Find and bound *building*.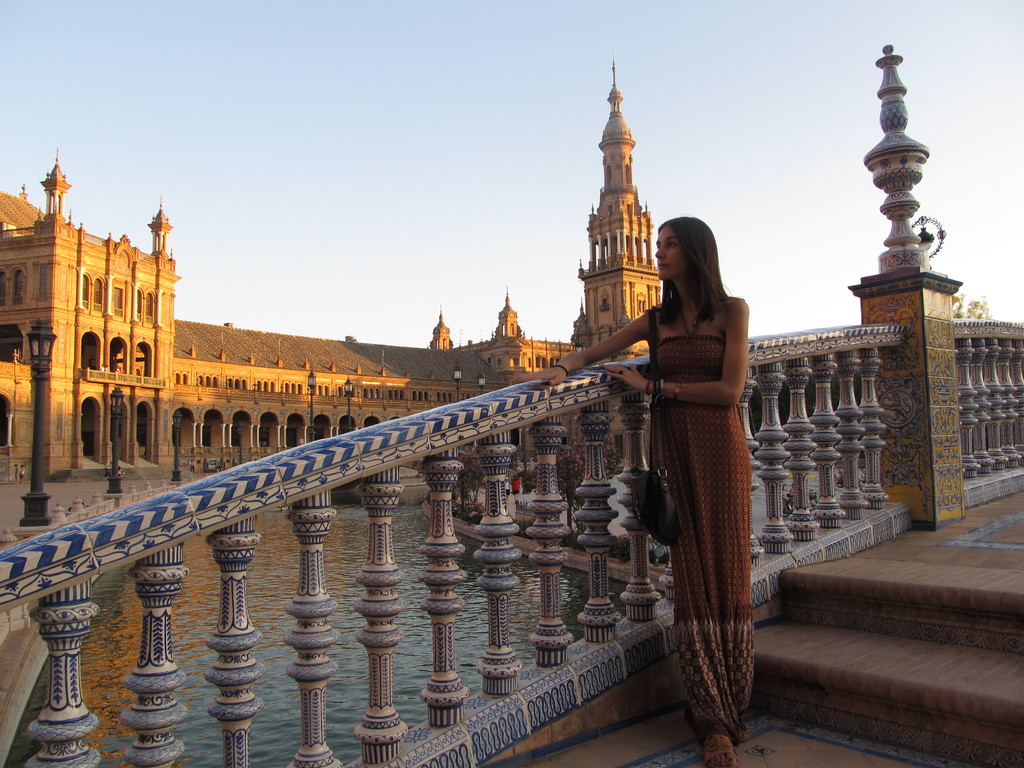
Bound: [x1=0, y1=51, x2=661, y2=486].
